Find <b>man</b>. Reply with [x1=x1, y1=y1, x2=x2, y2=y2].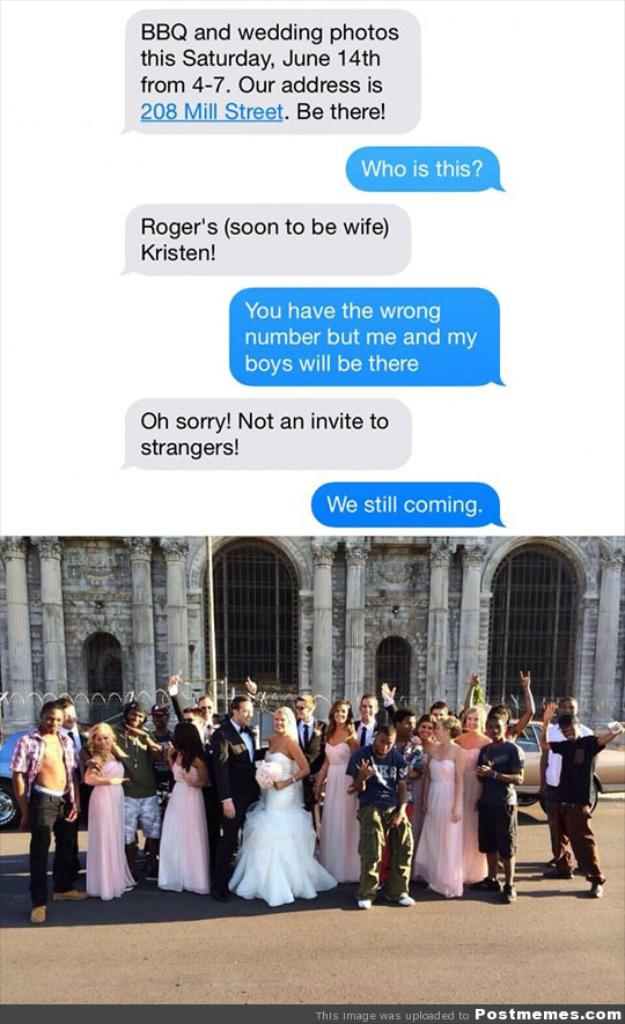
[x1=344, y1=725, x2=419, y2=908].
